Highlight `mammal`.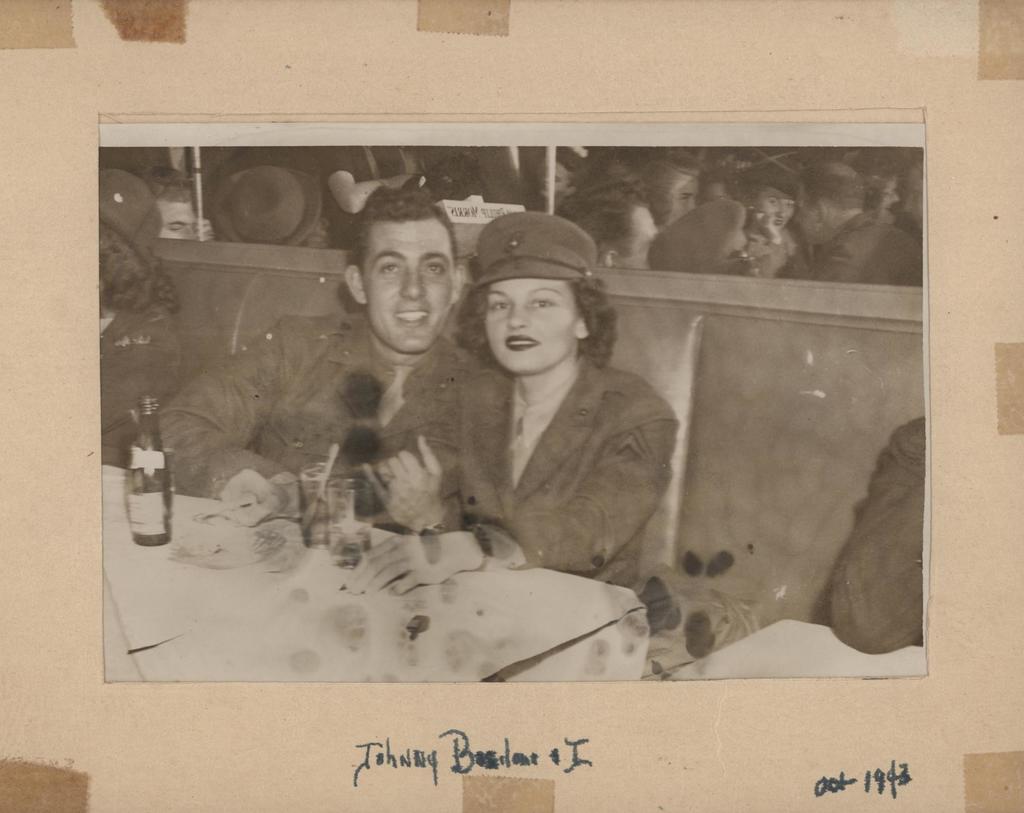
Highlighted region: (x1=426, y1=226, x2=705, y2=617).
